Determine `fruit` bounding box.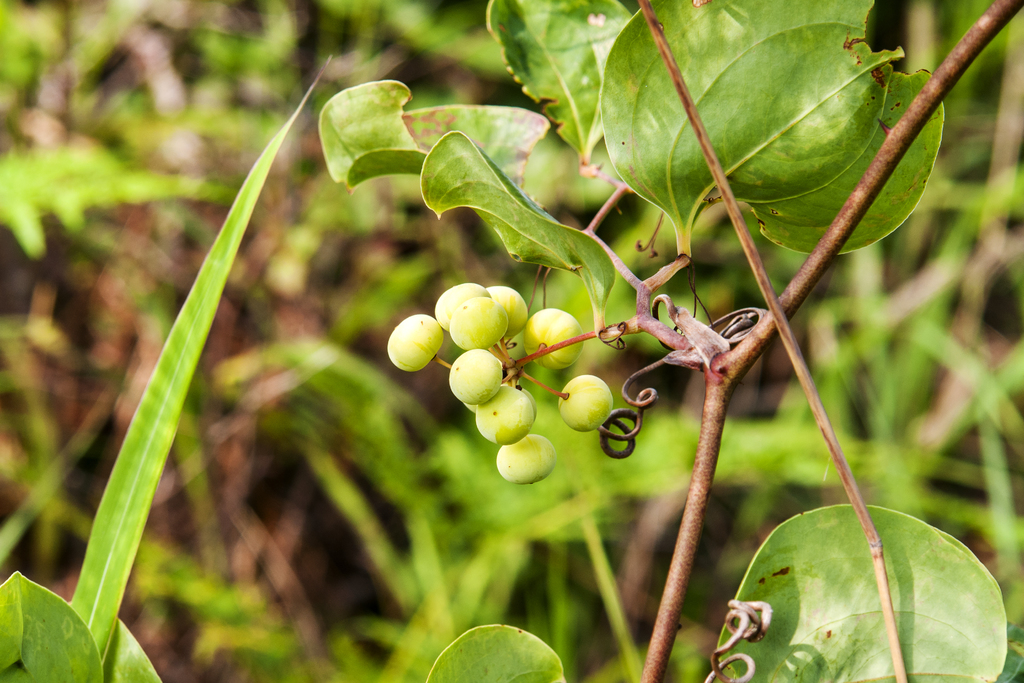
Determined: locate(521, 308, 582, 368).
